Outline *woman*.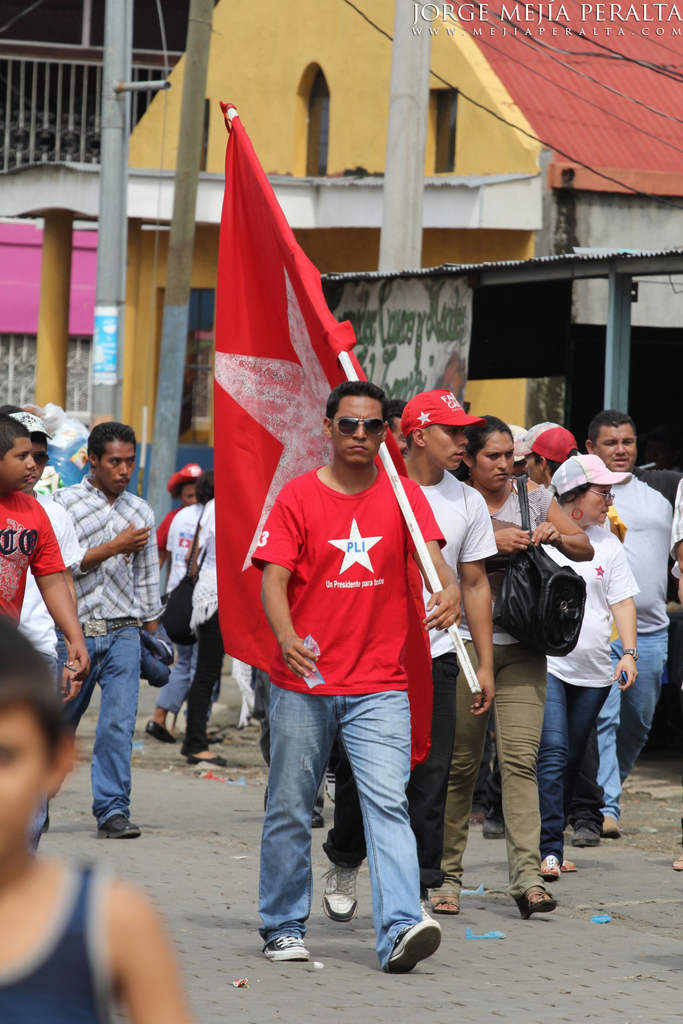
Outline: (426,412,594,909).
